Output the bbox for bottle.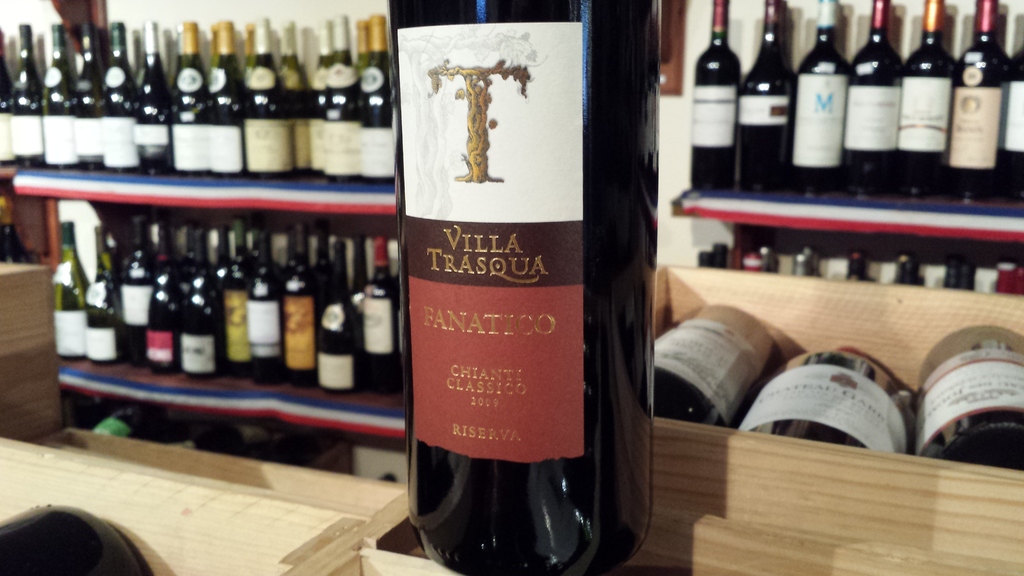
[213,19,246,181].
